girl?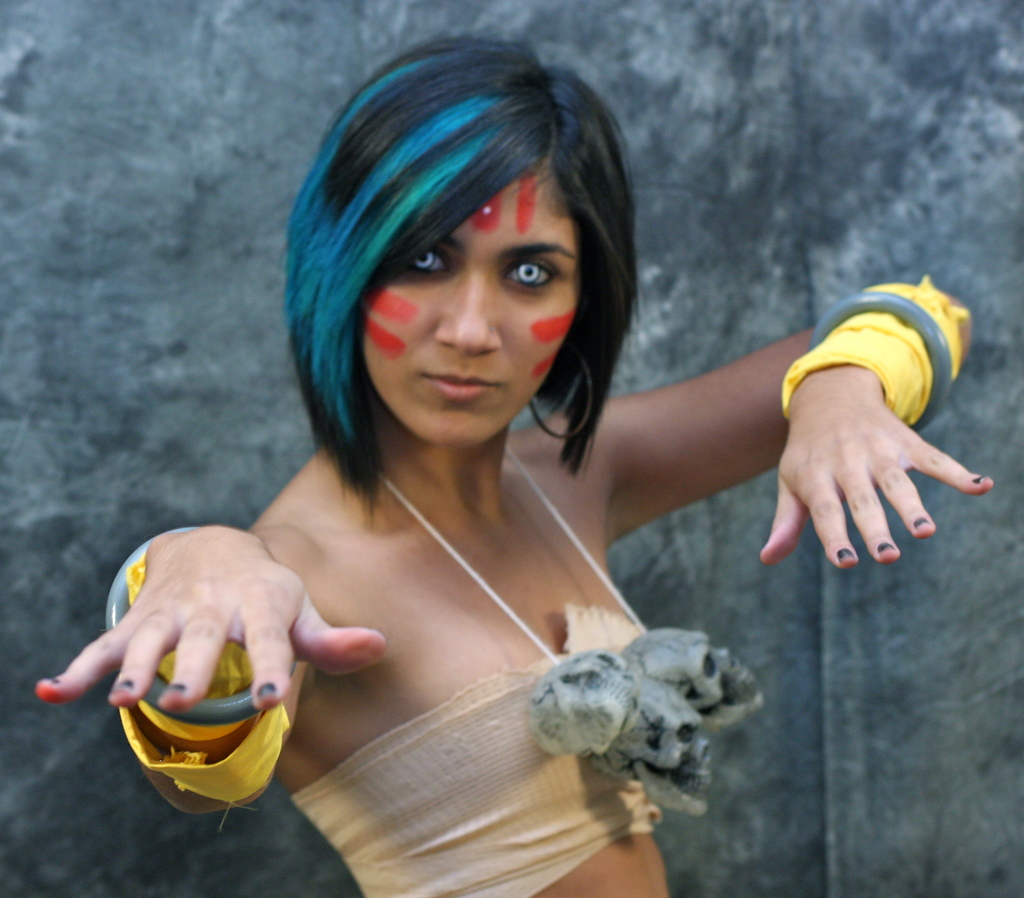
<region>33, 36, 997, 897</region>
